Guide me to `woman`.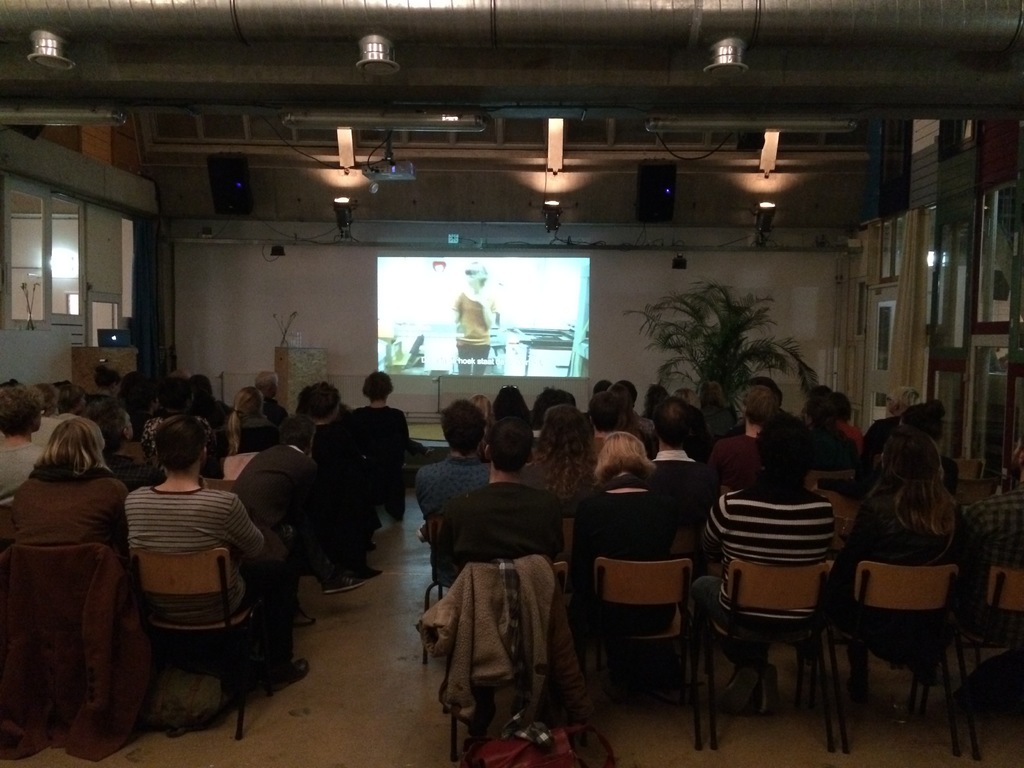
Guidance: select_region(345, 371, 427, 516).
